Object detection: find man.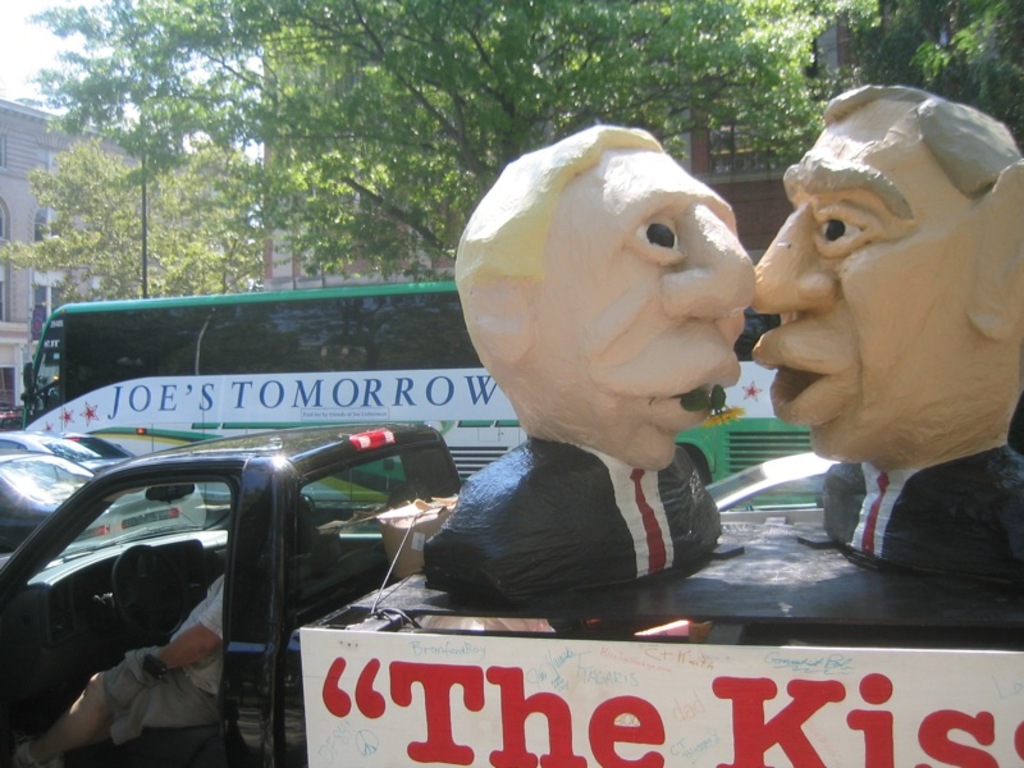
box=[17, 564, 234, 767].
